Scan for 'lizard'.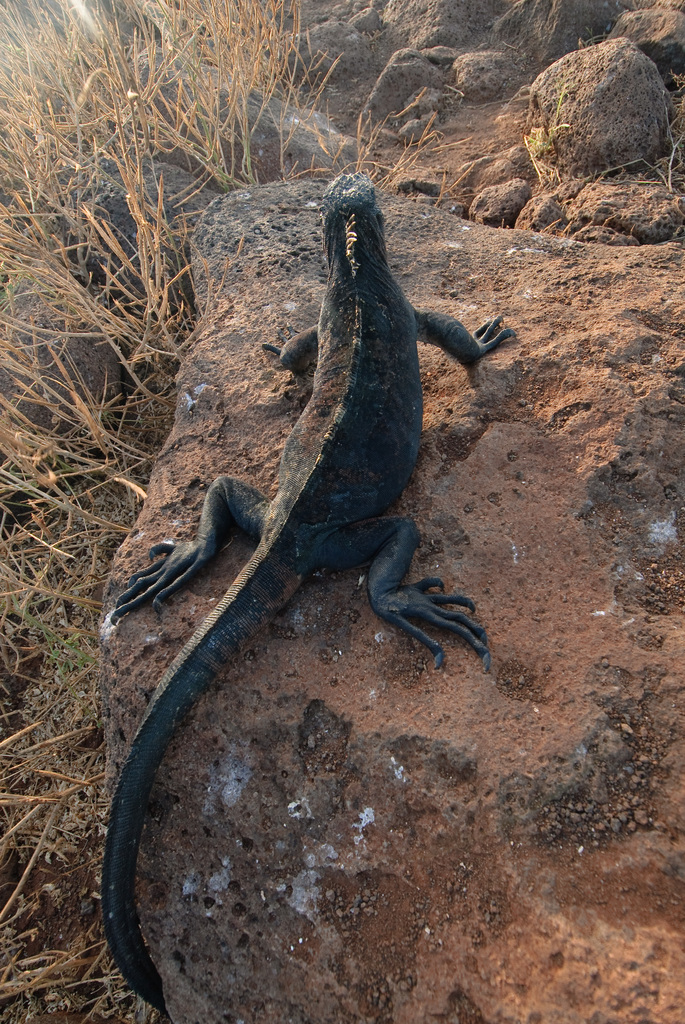
Scan result: region(119, 145, 505, 897).
